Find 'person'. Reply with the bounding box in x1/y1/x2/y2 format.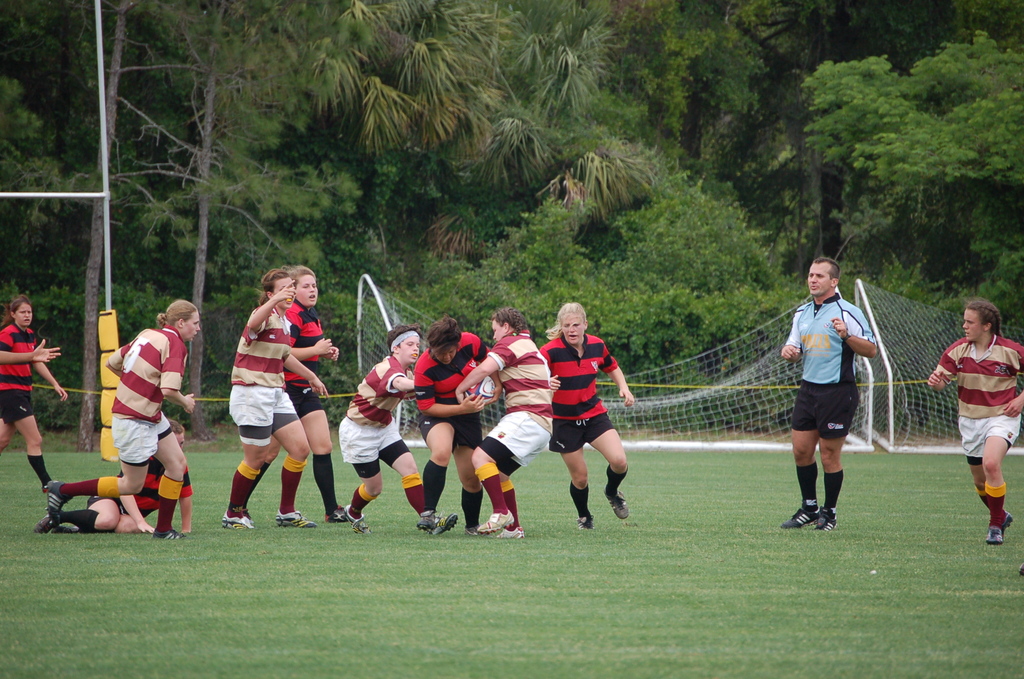
535/300/632/525.
